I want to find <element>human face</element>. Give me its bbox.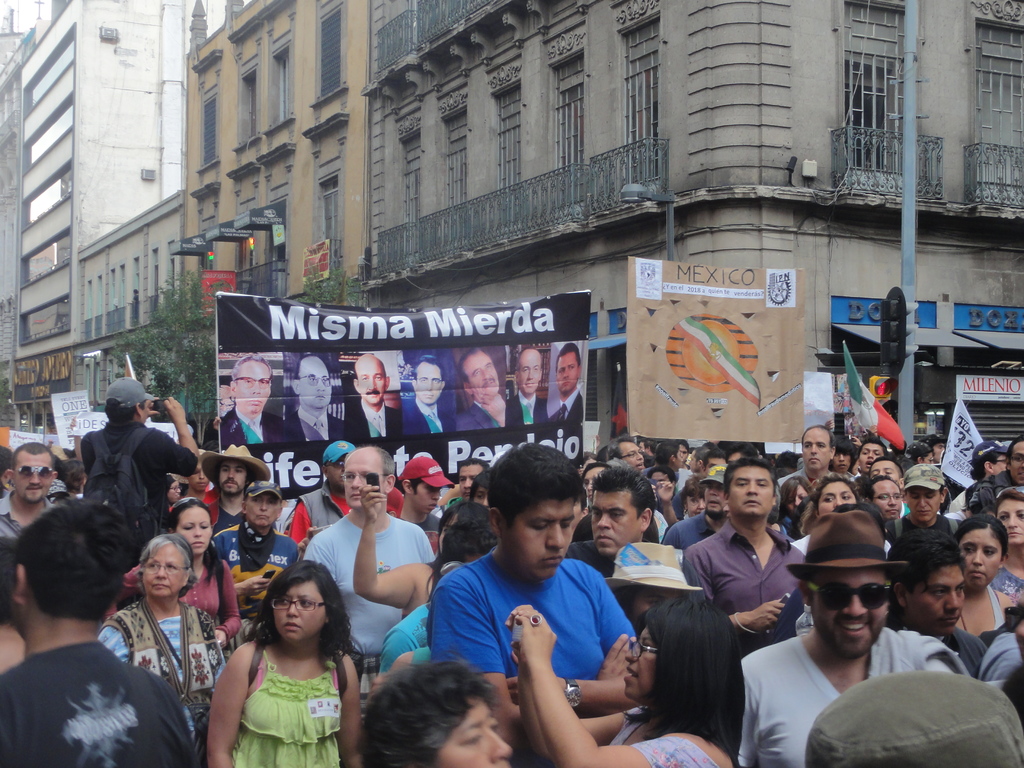
x1=461 y1=351 x2=501 y2=402.
